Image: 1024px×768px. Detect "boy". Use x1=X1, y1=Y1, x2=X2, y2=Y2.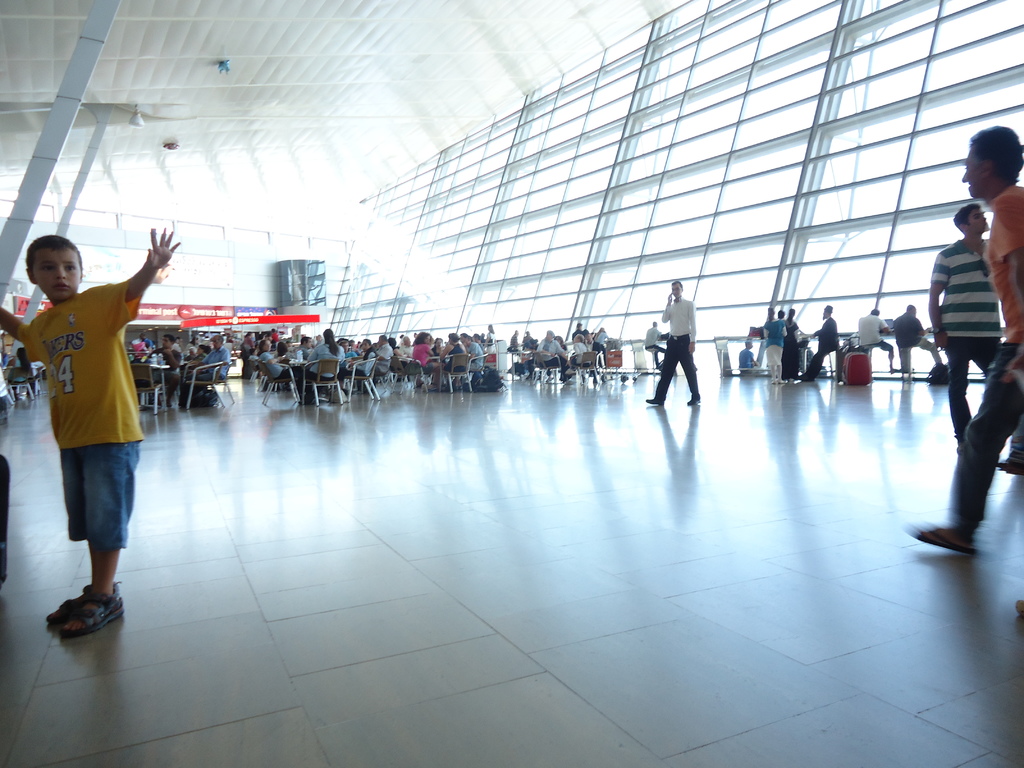
x1=0, y1=230, x2=191, y2=630.
